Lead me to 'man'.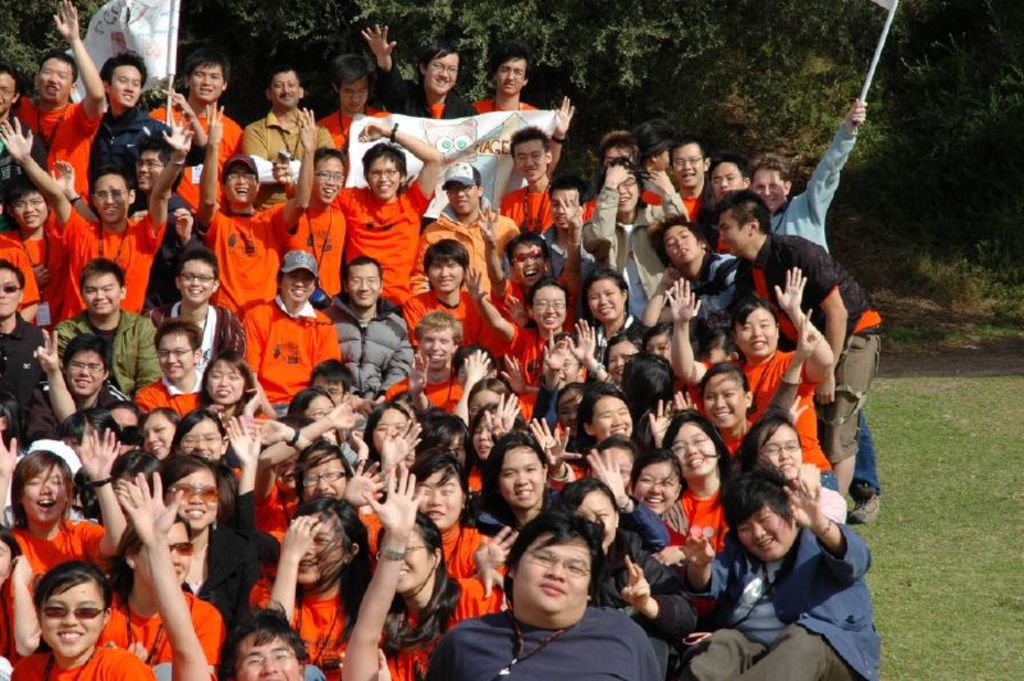
Lead to <box>328,251,415,398</box>.
